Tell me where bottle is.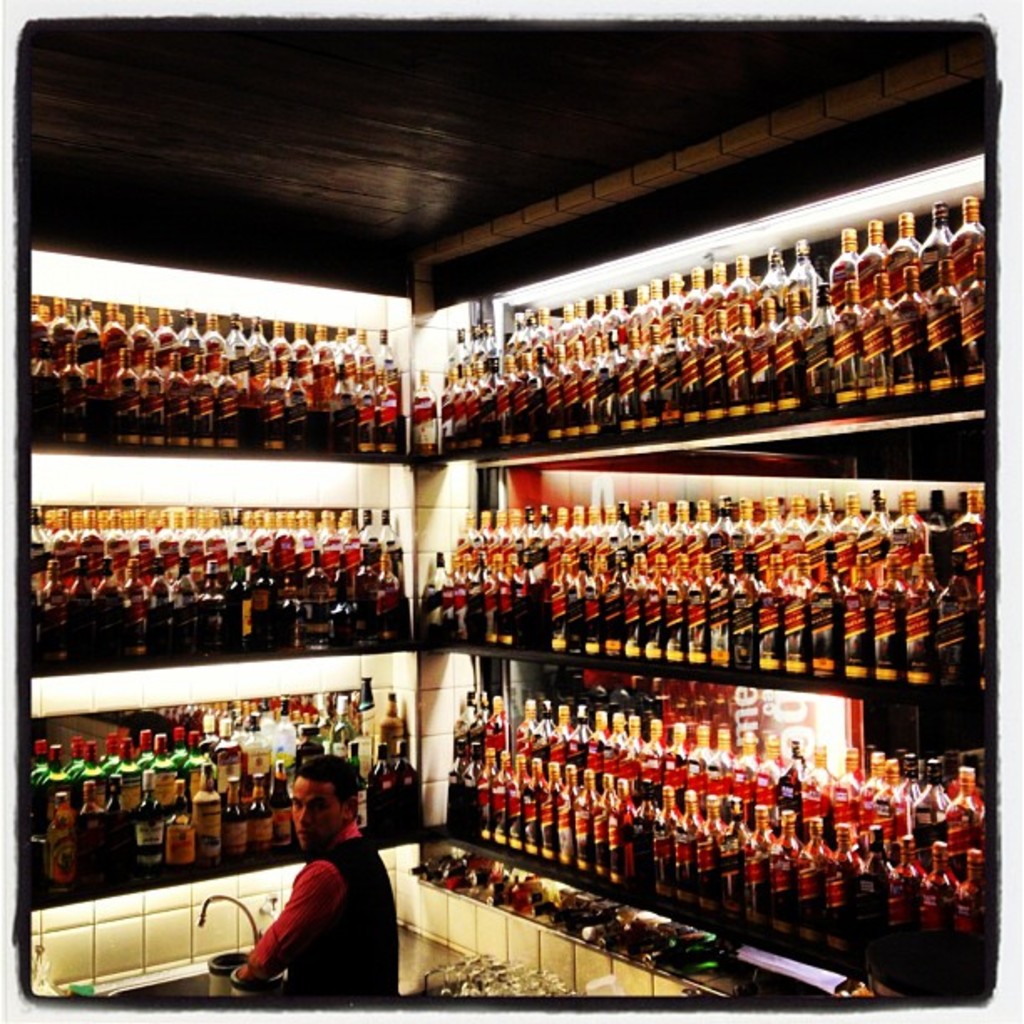
bottle is at (left=768, top=298, right=806, bottom=415).
